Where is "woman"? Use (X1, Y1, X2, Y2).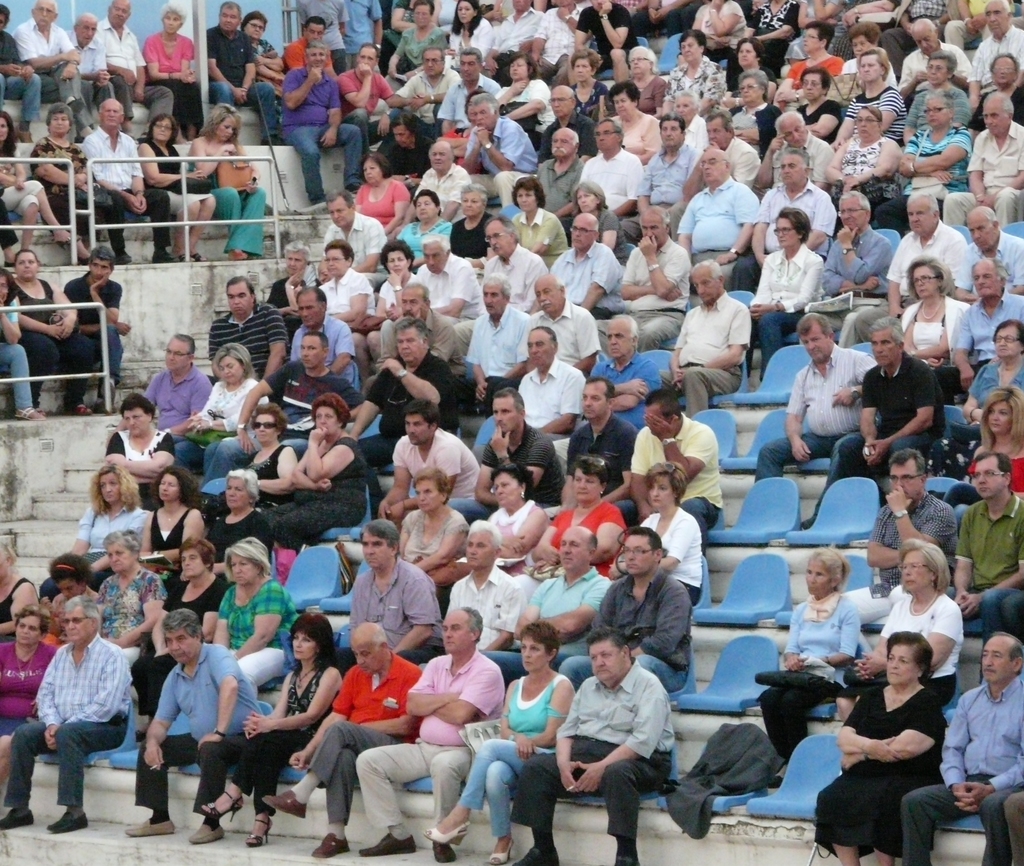
(431, 86, 488, 179).
